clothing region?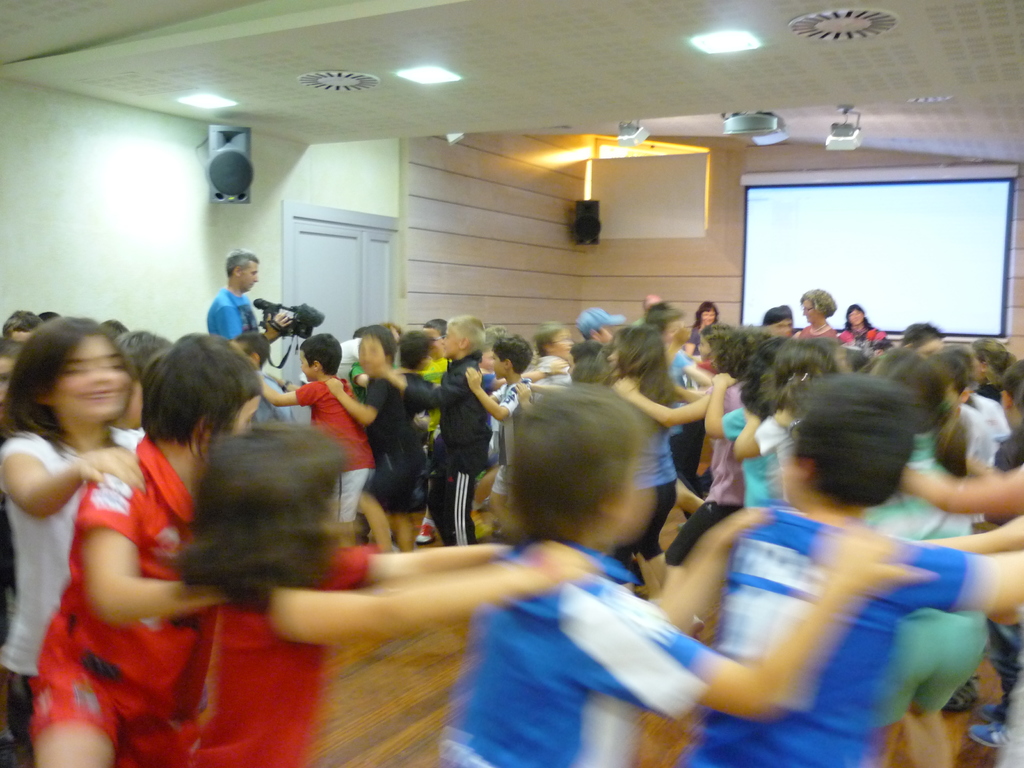
[x1=1000, y1=426, x2=1023, y2=458]
